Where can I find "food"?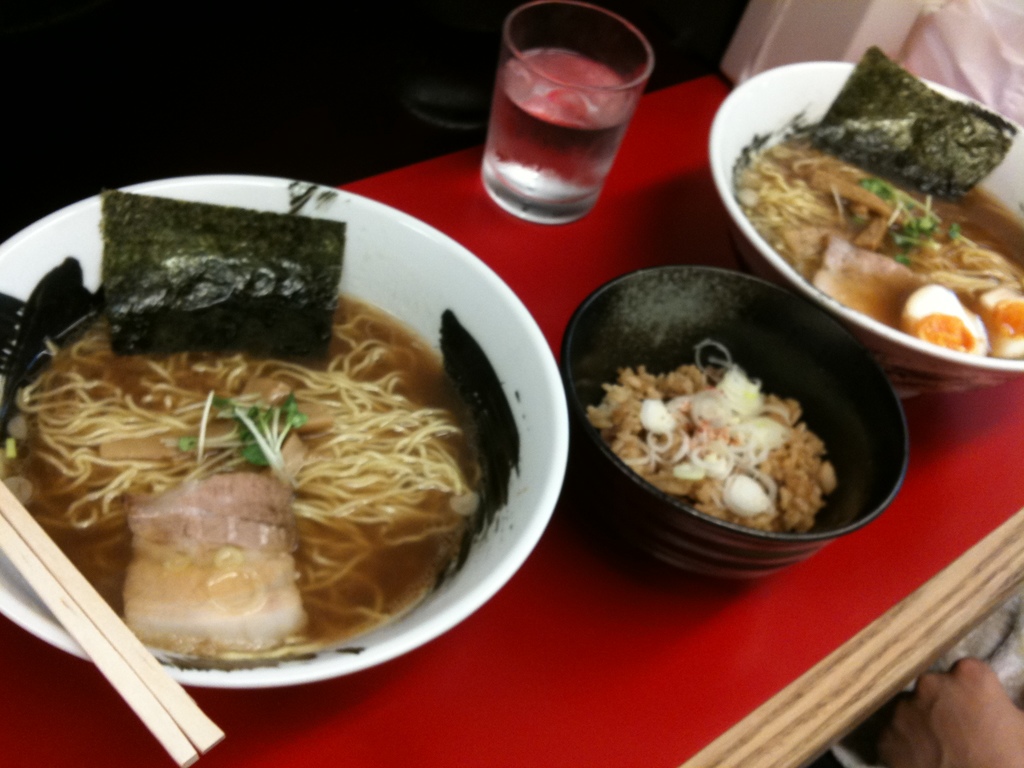
You can find it at [left=0, top=312, right=484, bottom=664].
